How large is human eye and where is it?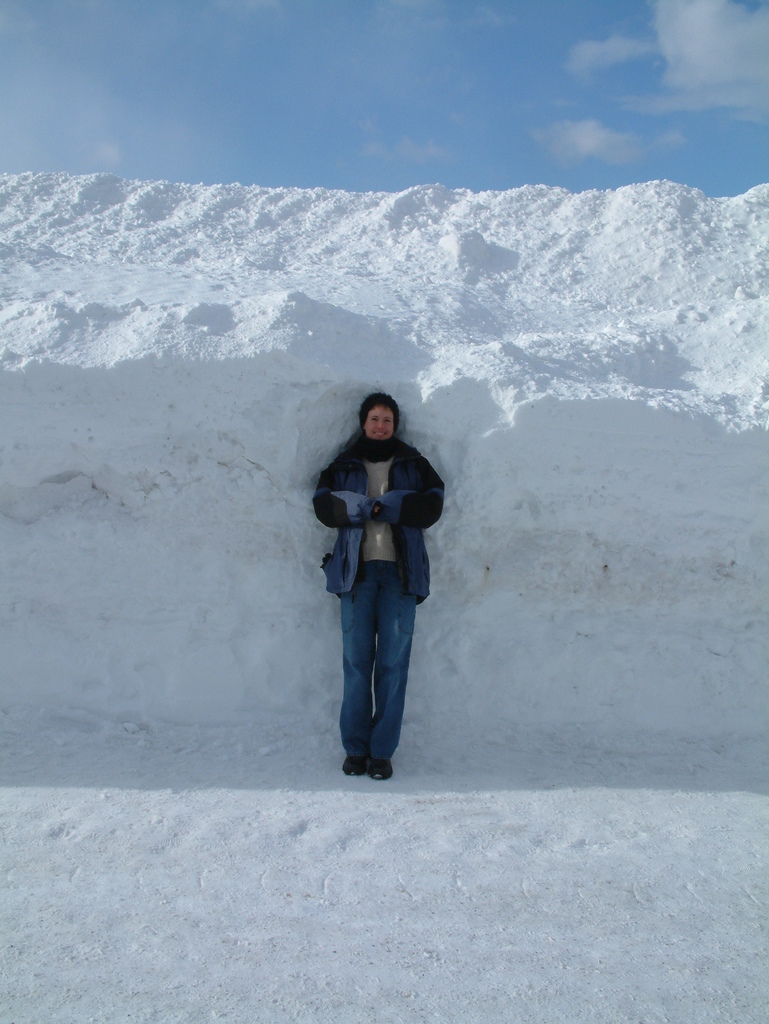
Bounding box: (388, 417, 389, 422).
